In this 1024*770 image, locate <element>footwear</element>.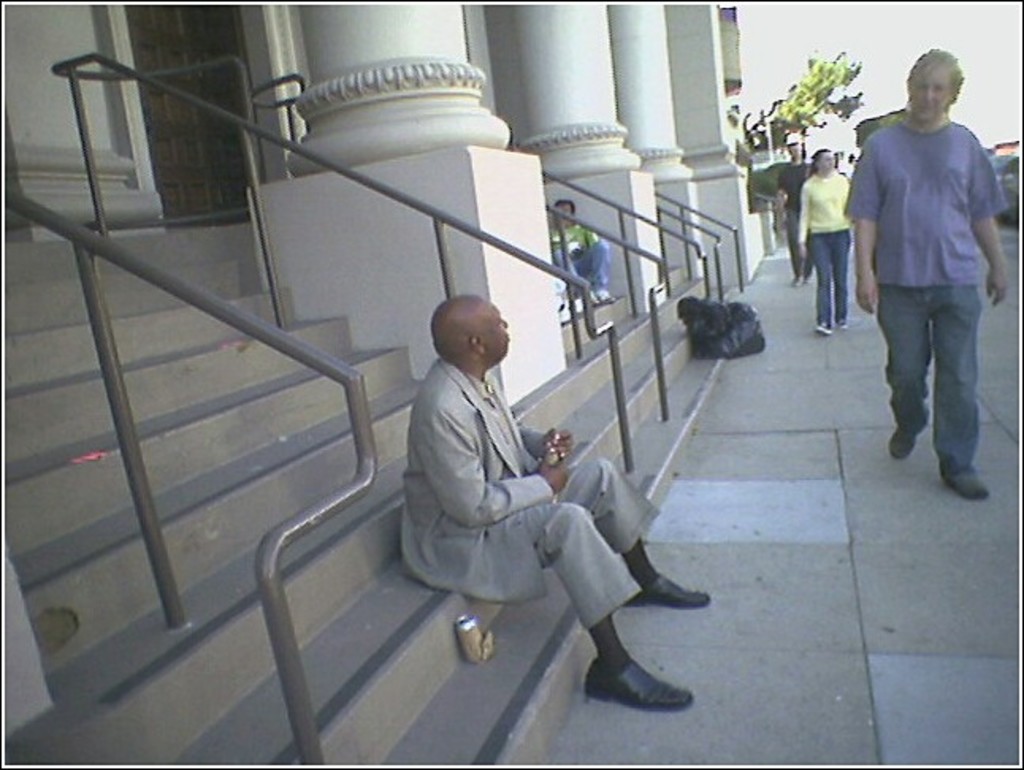
Bounding box: [840, 315, 851, 333].
